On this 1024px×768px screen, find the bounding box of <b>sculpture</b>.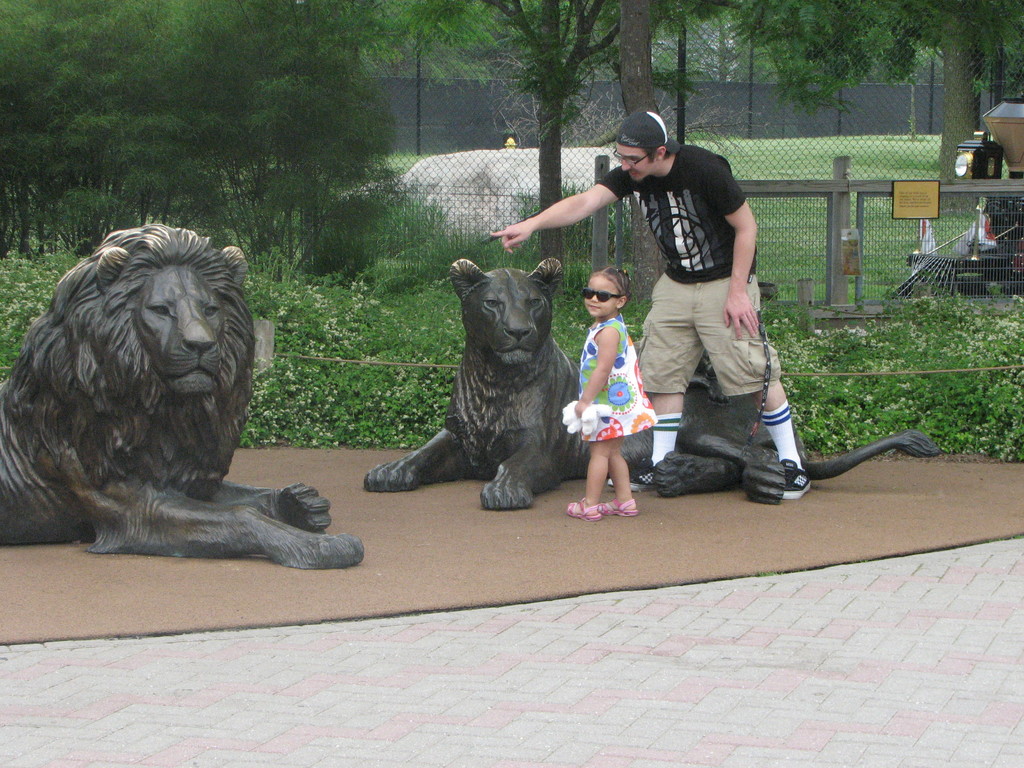
Bounding box: pyautogui.locateOnScreen(366, 258, 941, 516).
